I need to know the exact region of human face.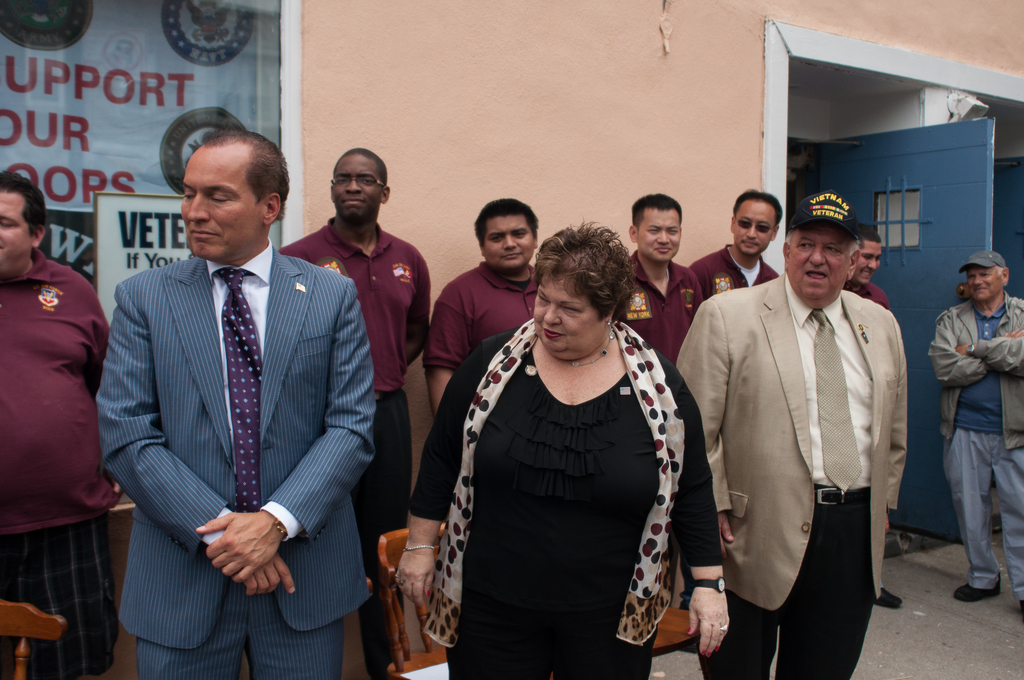
Region: x1=638 y1=209 x2=684 y2=266.
